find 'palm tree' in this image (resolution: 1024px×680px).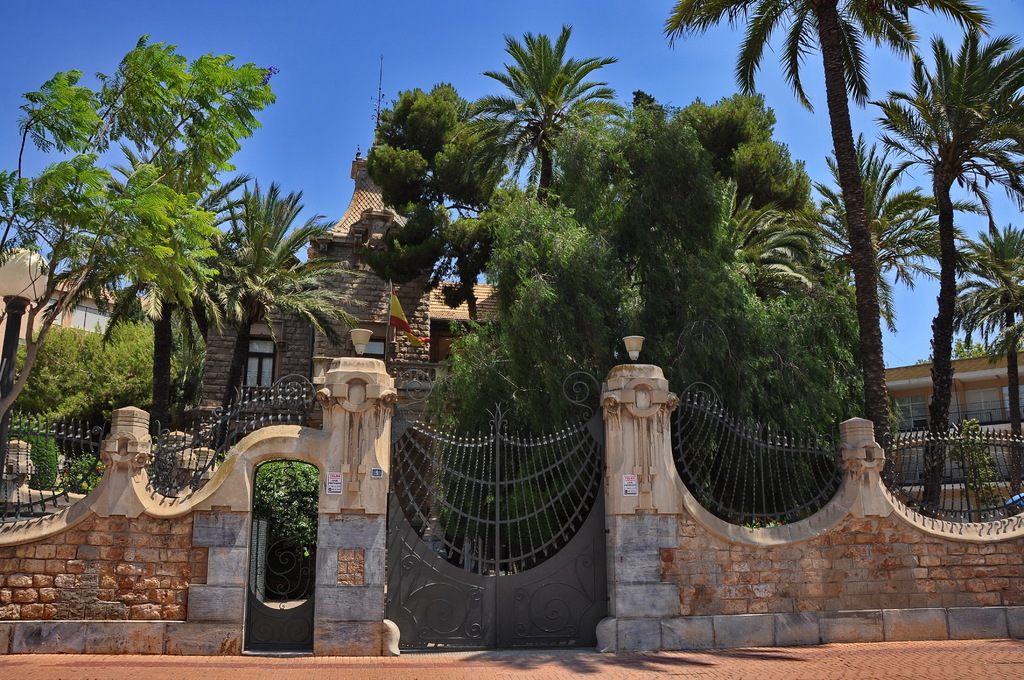
[885, 42, 1015, 440].
